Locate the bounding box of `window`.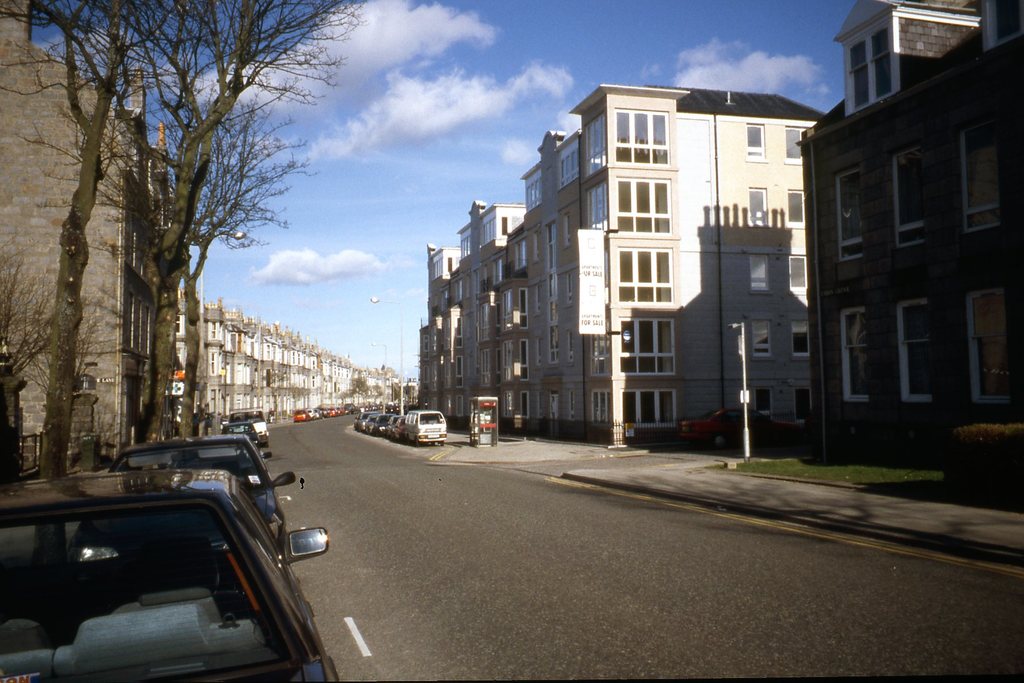
Bounding box: {"left": 745, "top": 128, "right": 766, "bottom": 162}.
